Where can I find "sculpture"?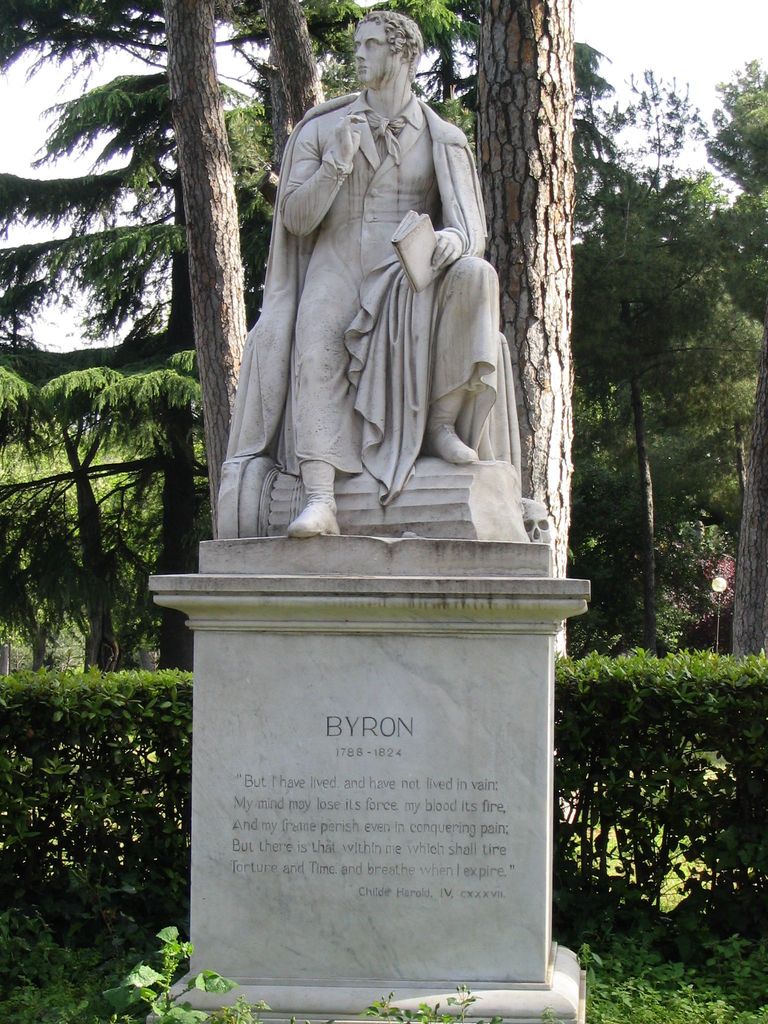
You can find it at 216 32 521 554.
